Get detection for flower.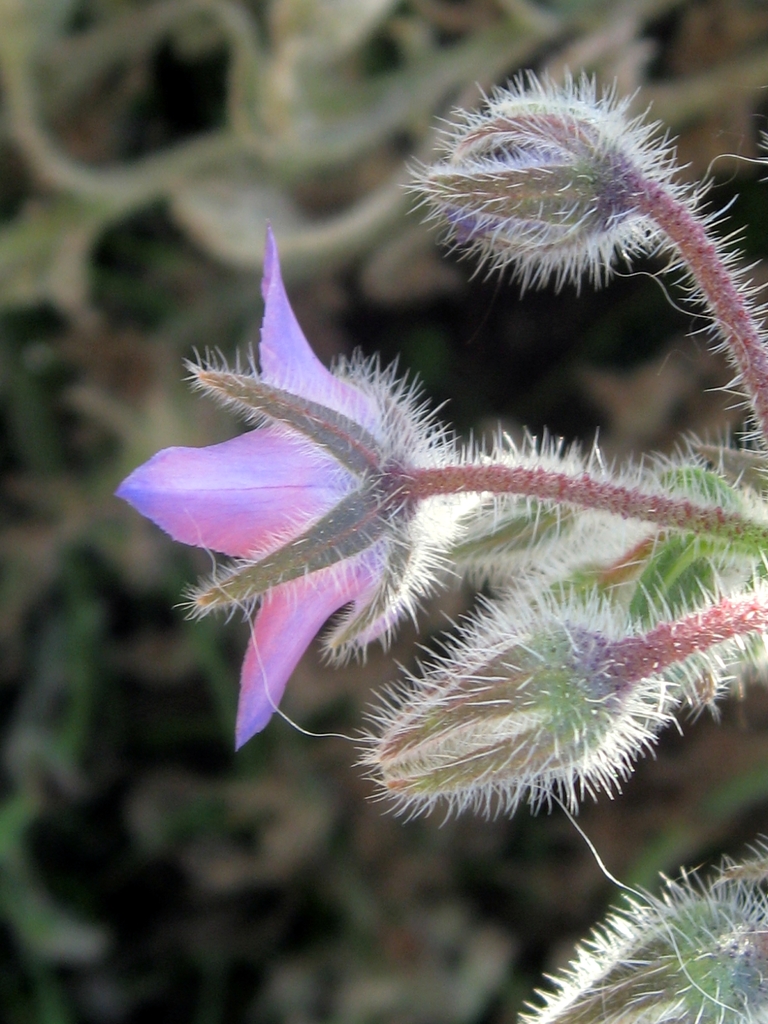
Detection: bbox=[516, 872, 767, 1023].
